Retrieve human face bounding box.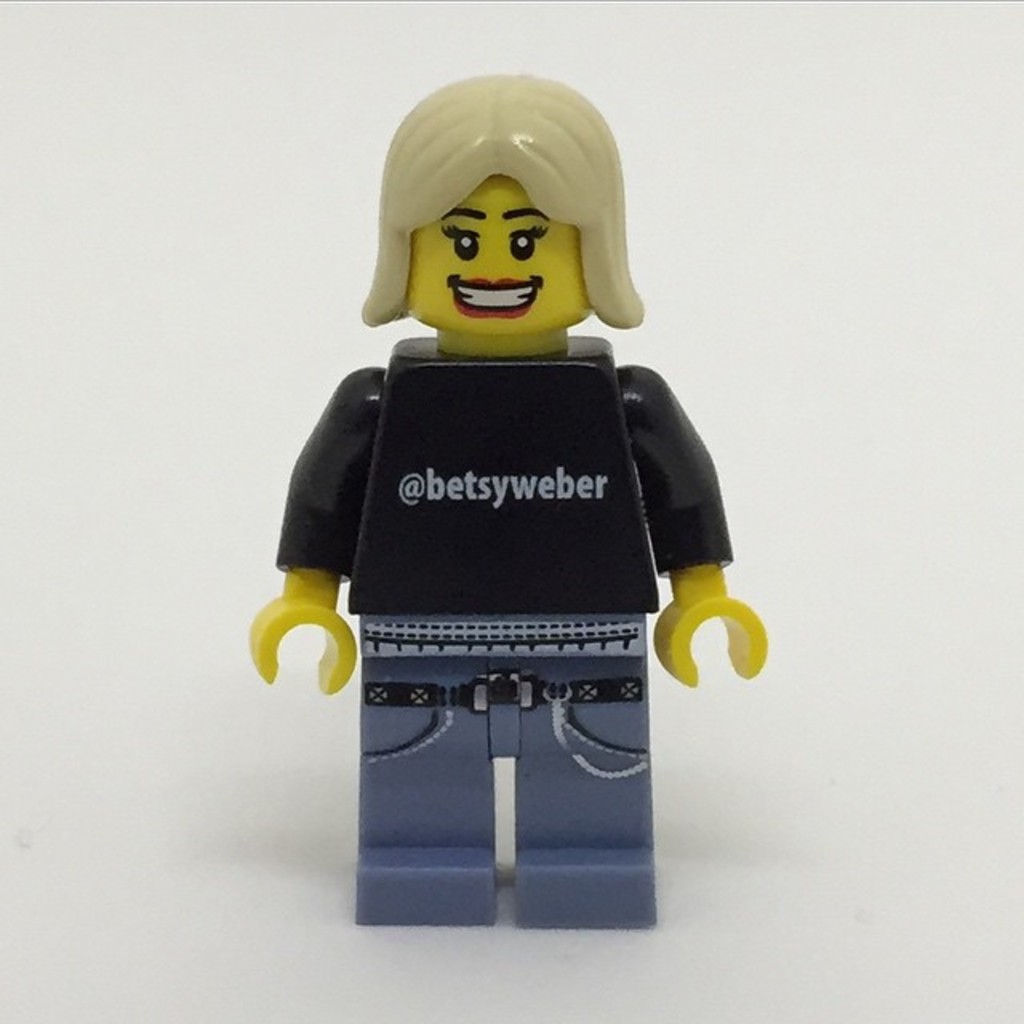
Bounding box: x1=413 y1=173 x2=592 y2=334.
